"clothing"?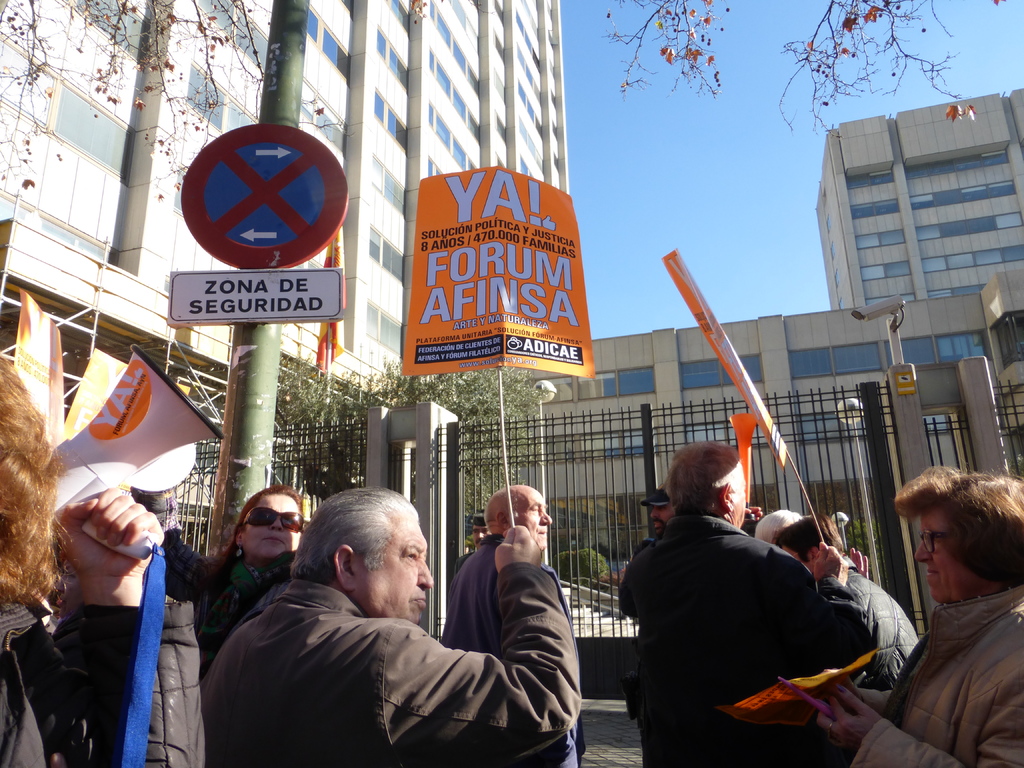
(438,529,587,767)
